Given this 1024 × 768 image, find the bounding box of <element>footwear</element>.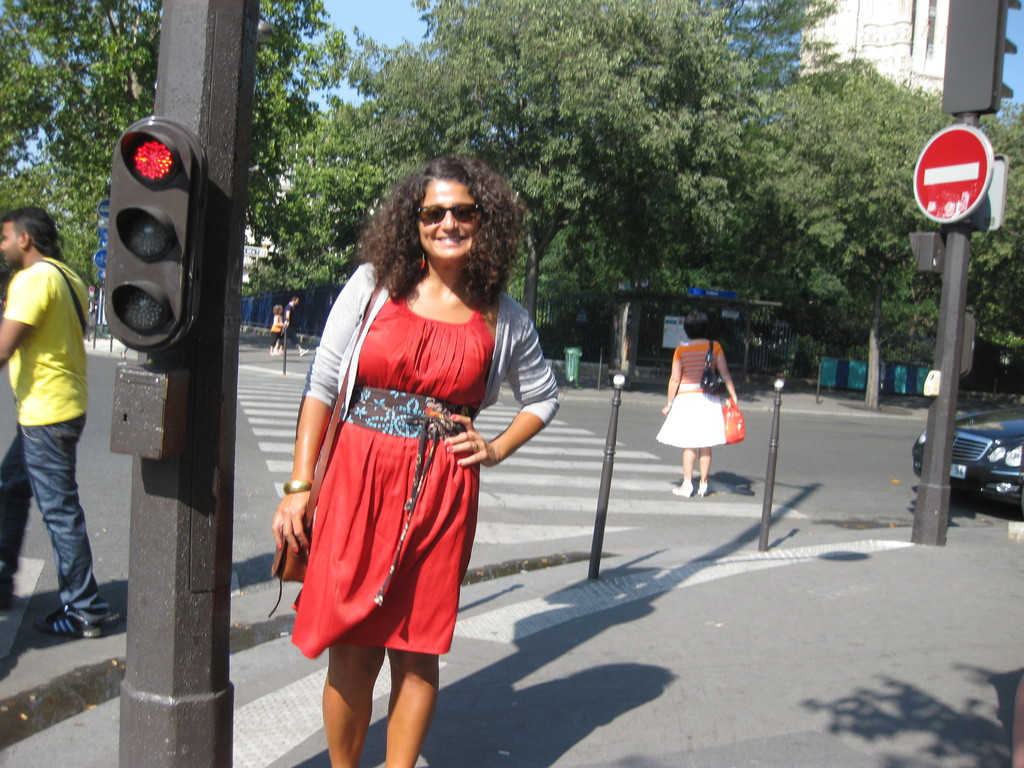
[696, 480, 709, 499].
